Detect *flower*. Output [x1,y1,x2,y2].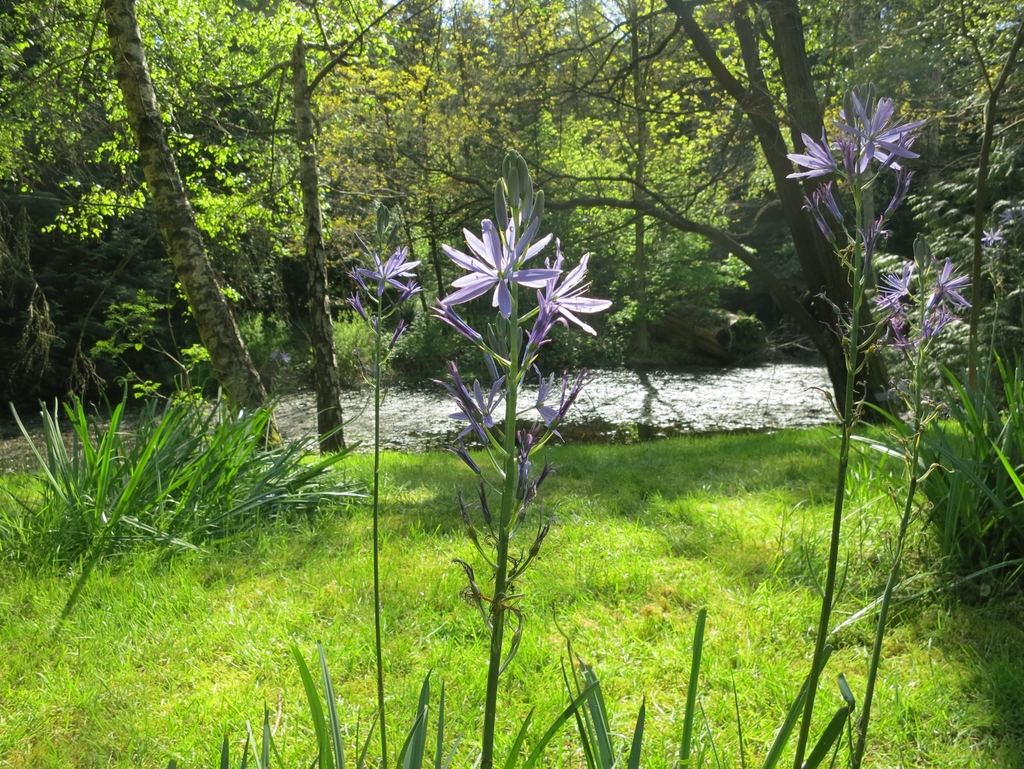
[870,264,917,310].
